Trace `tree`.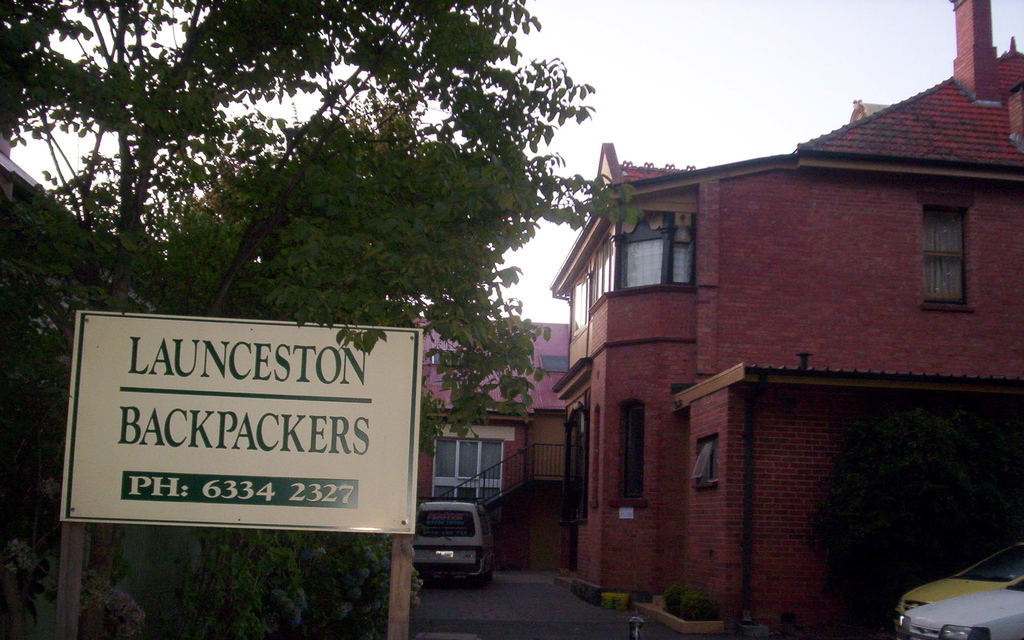
Traced to {"left": 32, "top": 14, "right": 690, "bottom": 579}.
